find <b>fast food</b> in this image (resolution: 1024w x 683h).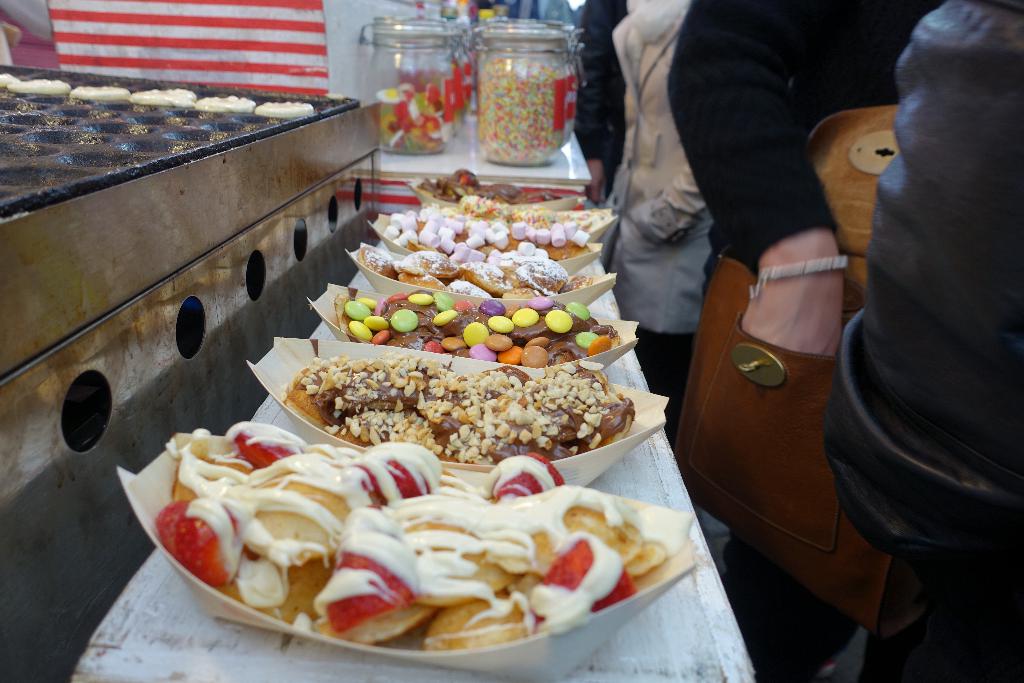
select_region(297, 360, 427, 422).
